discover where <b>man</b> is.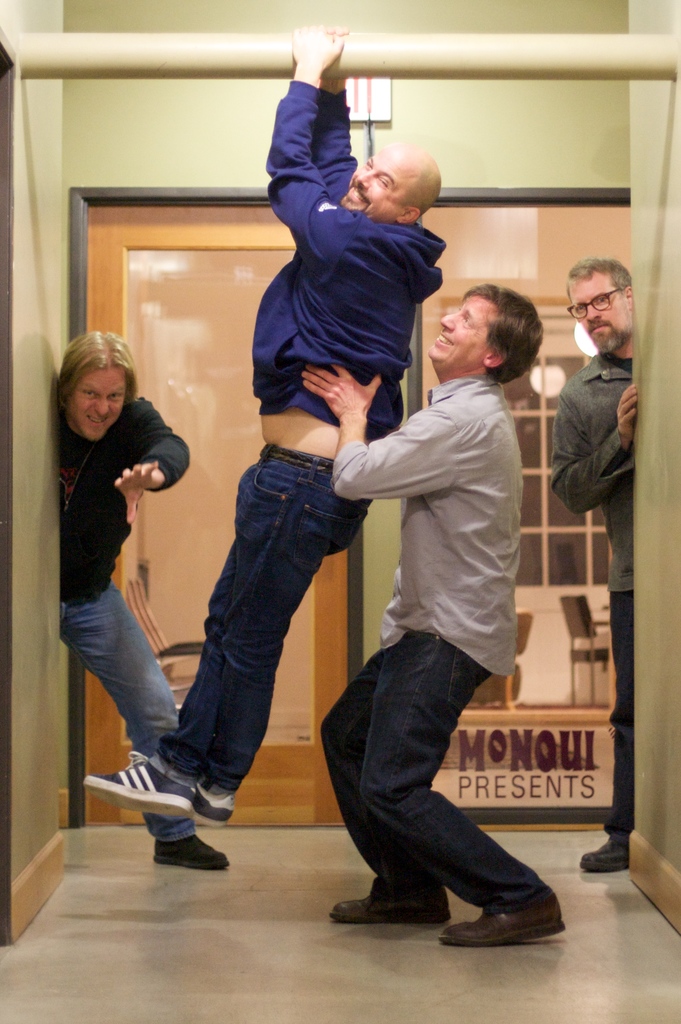
Discovered at bbox=(58, 323, 229, 876).
